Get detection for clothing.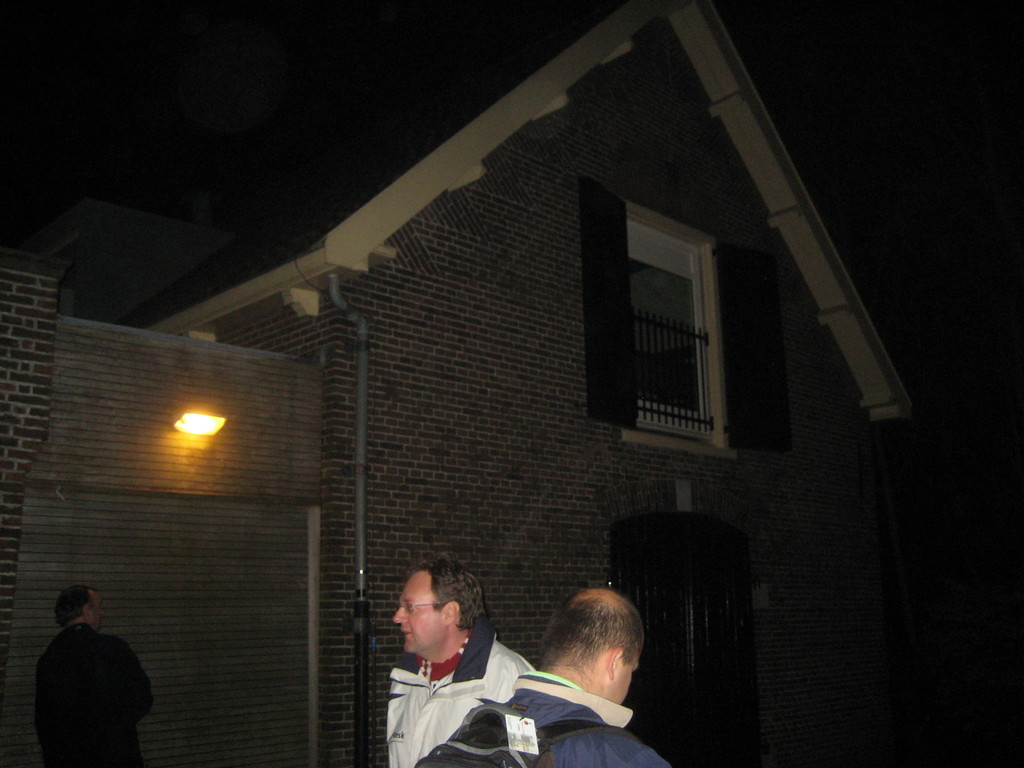
Detection: 461/667/667/766.
